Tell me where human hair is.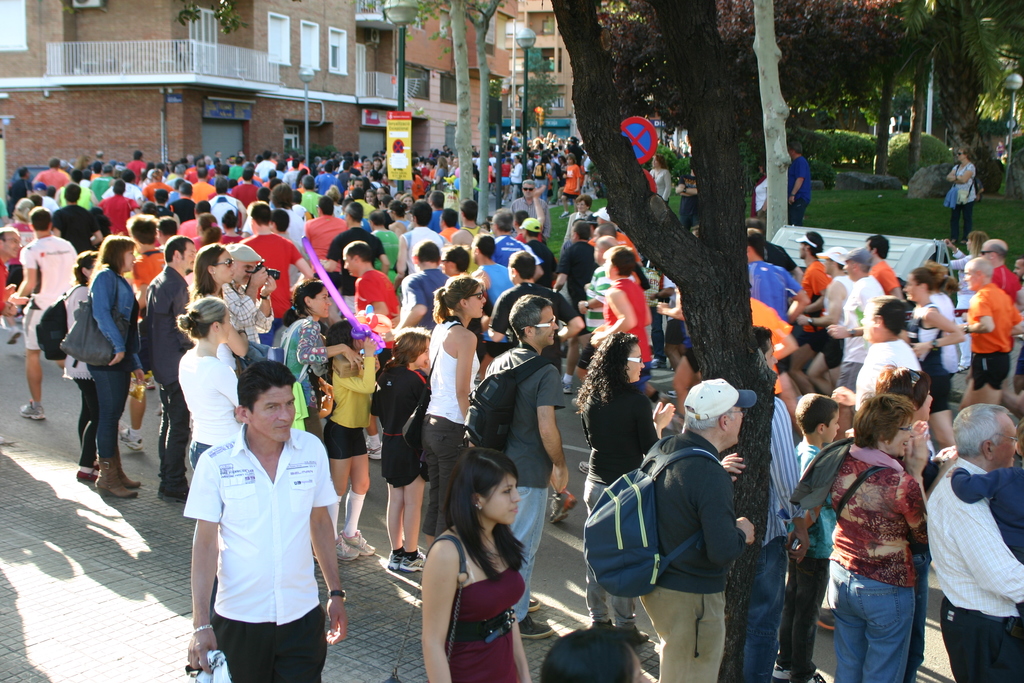
human hair is at bbox(866, 231, 891, 256).
